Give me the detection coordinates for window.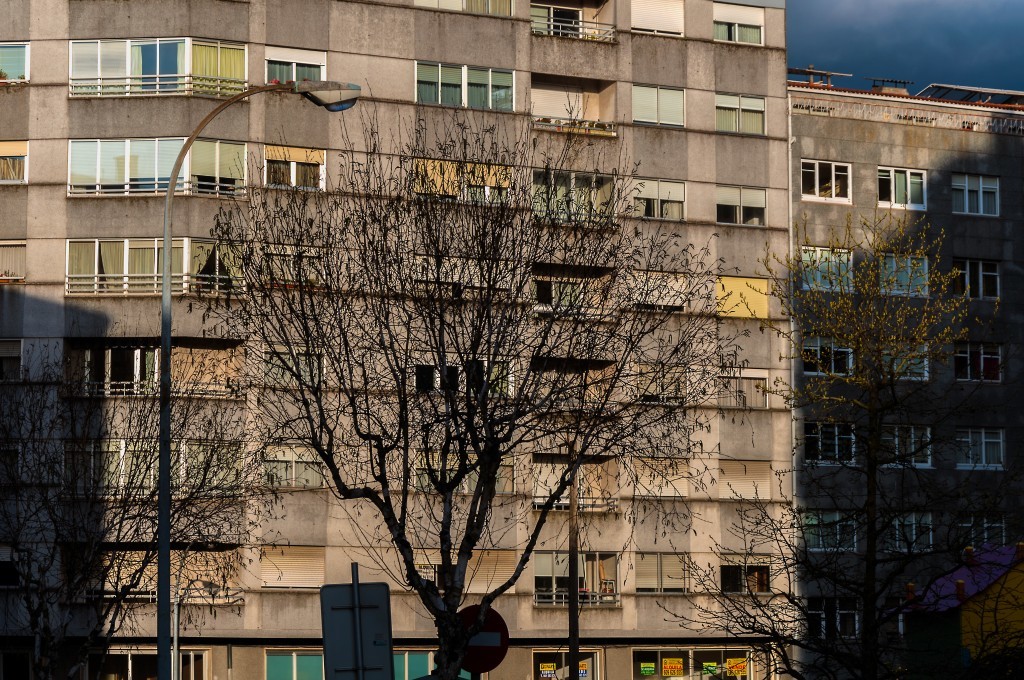
BBox(413, 60, 518, 110).
